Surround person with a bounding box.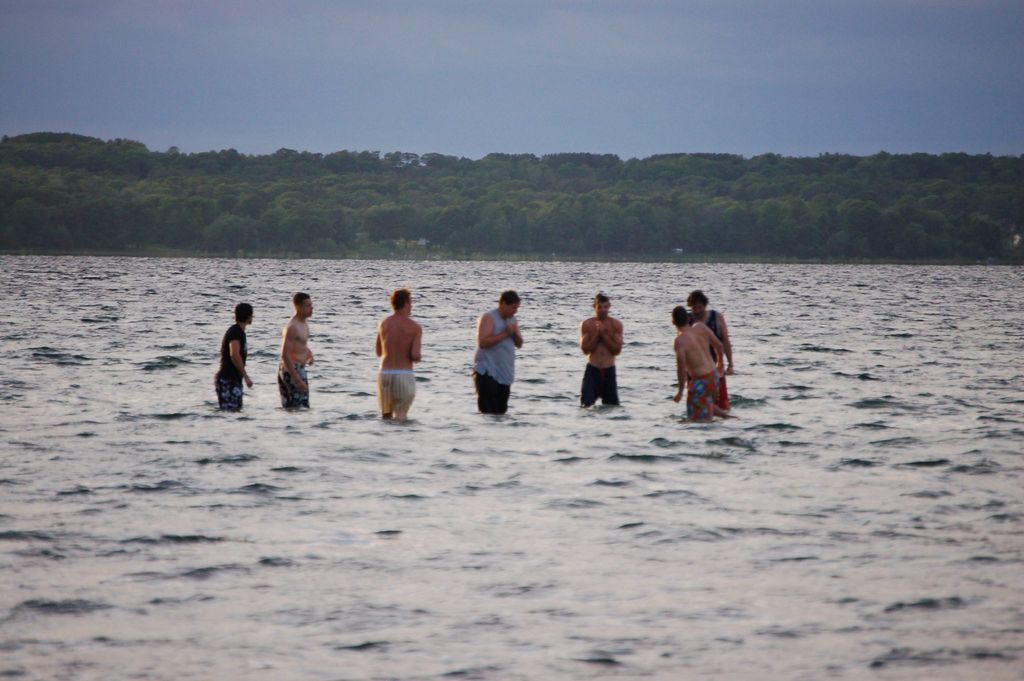
bbox=(374, 290, 422, 427).
